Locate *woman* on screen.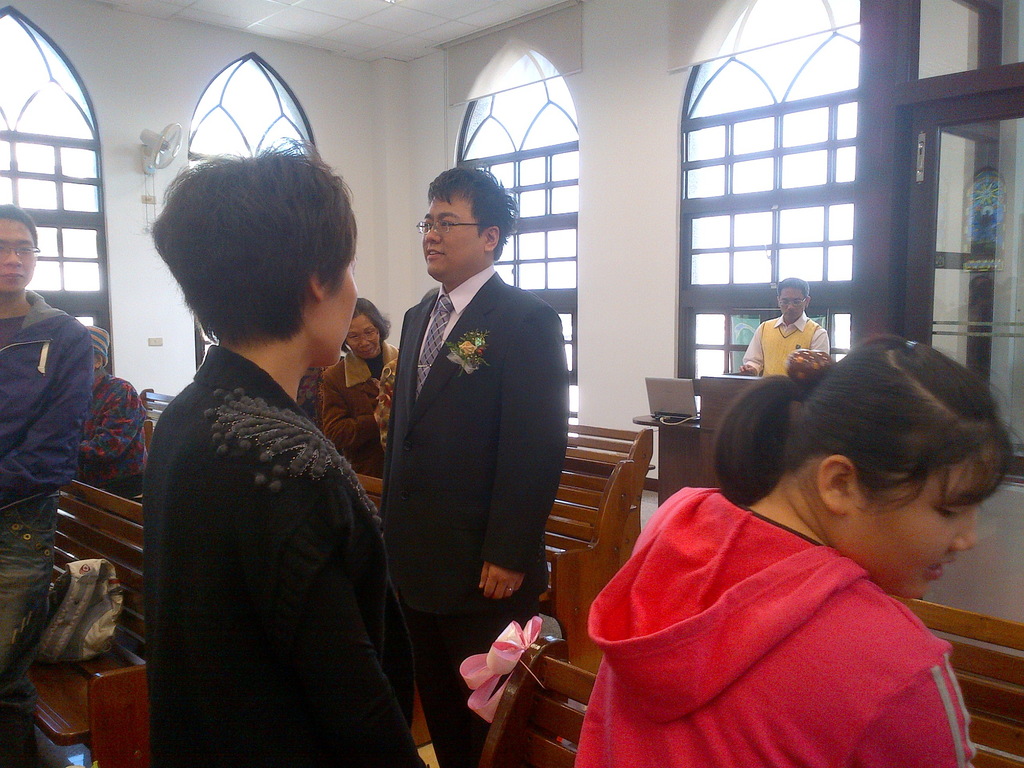
On screen at <box>125,124,403,767</box>.
